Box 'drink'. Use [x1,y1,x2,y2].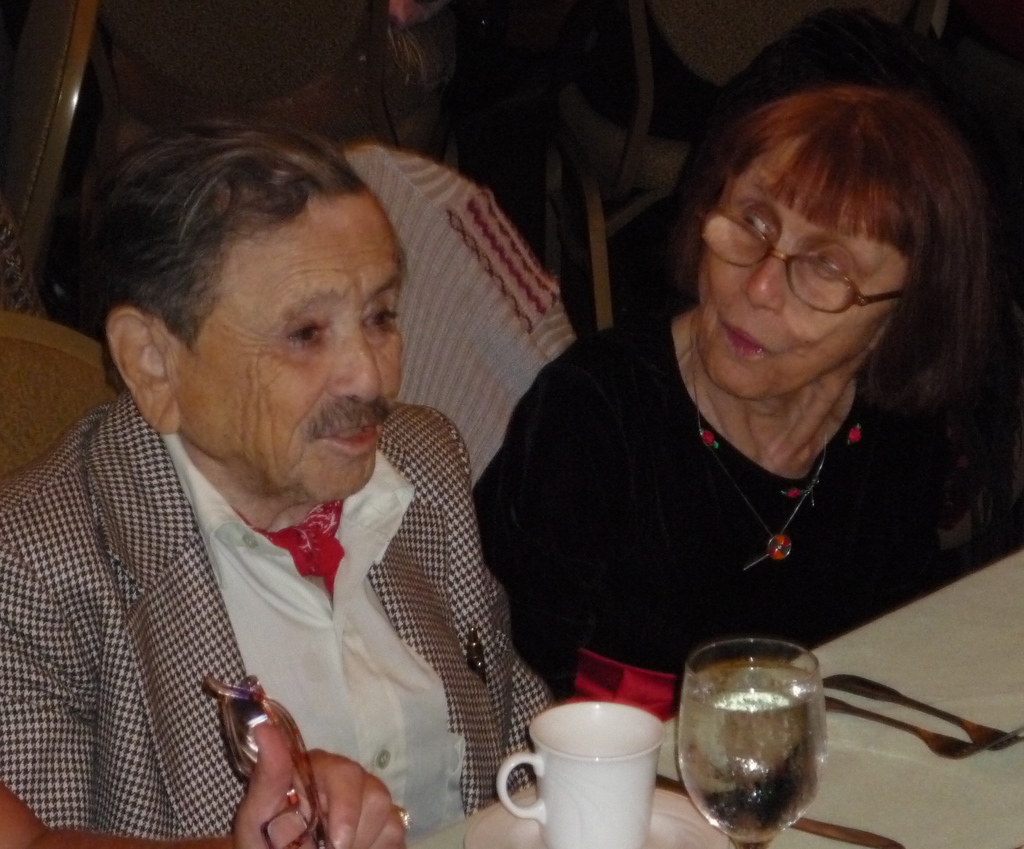
[680,658,828,848].
